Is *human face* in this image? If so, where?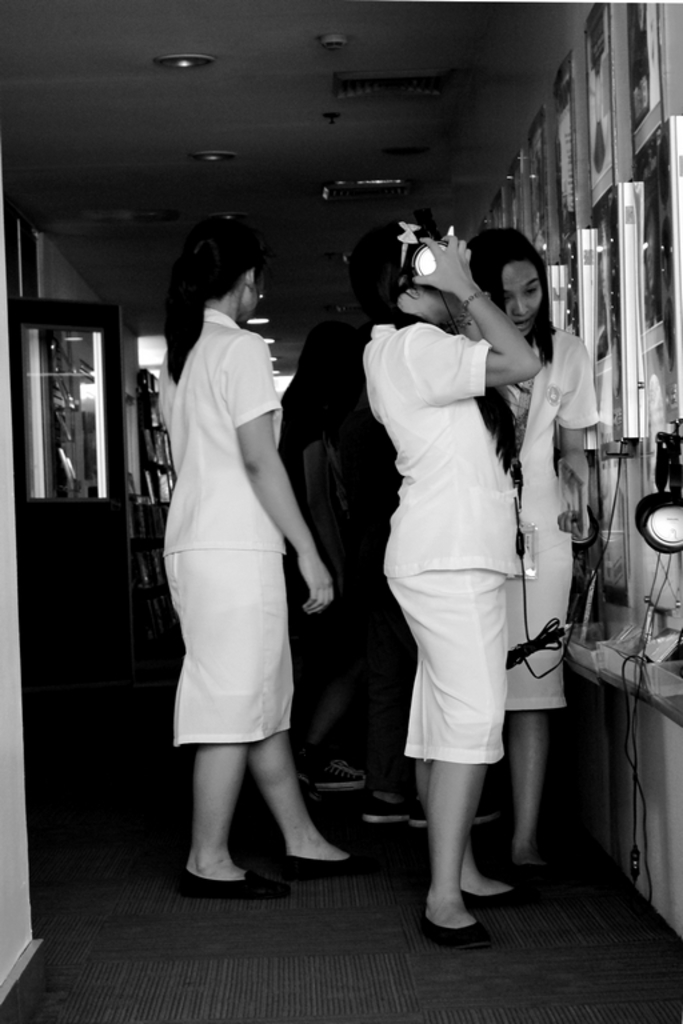
Yes, at locate(241, 272, 259, 320).
